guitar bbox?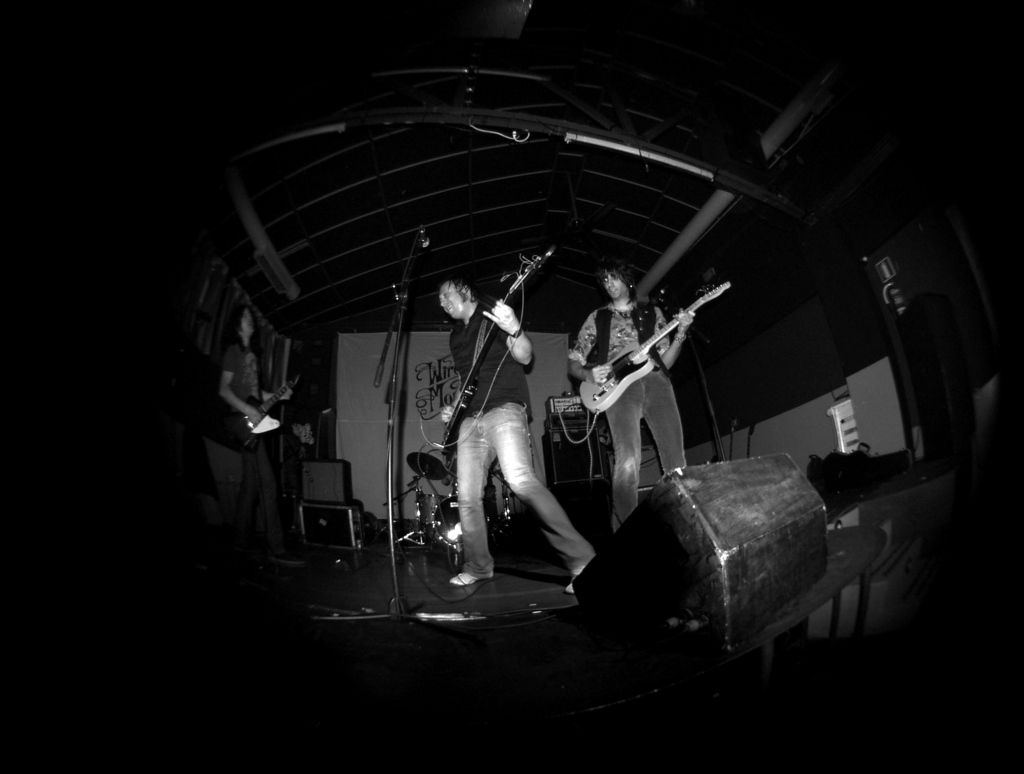
<region>215, 376, 307, 454</region>
